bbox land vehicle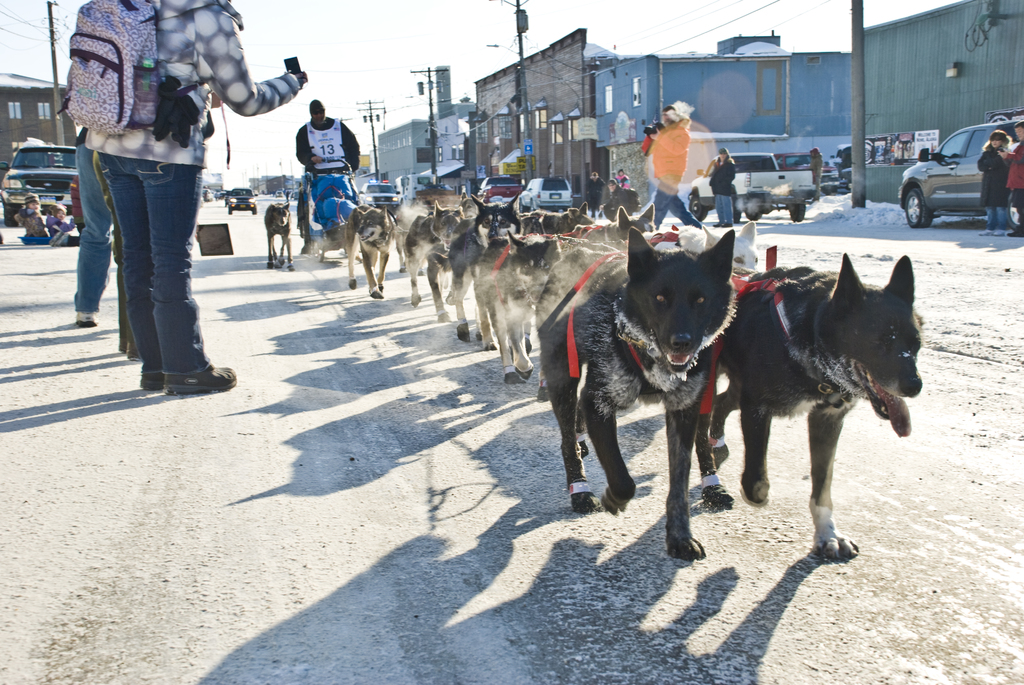
bbox(274, 191, 282, 197)
